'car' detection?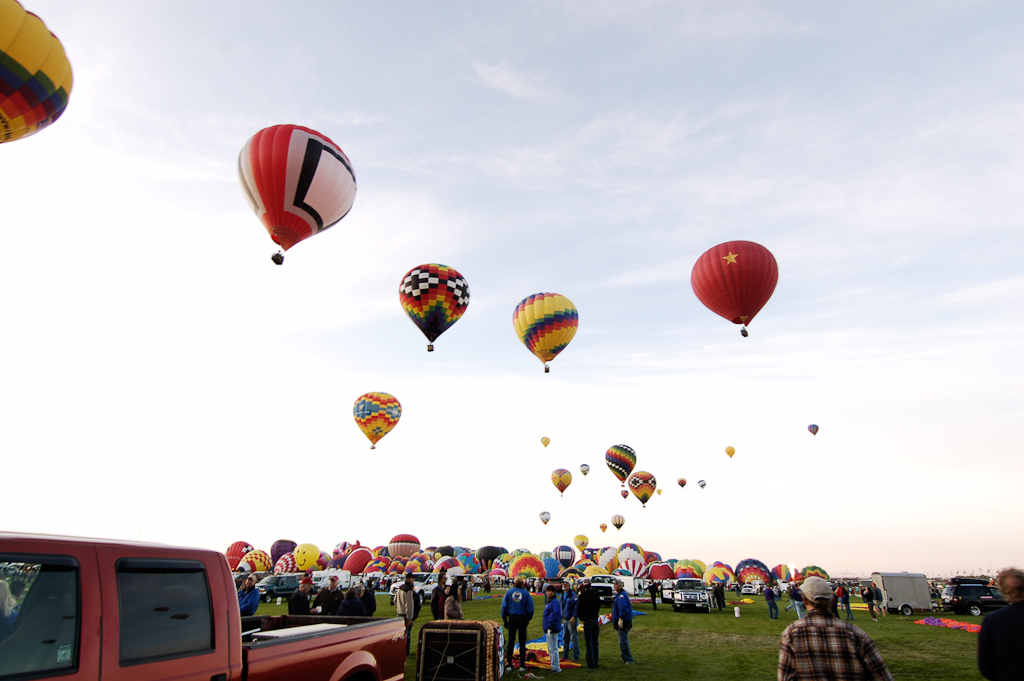
x1=589 y1=574 x2=618 y2=605
